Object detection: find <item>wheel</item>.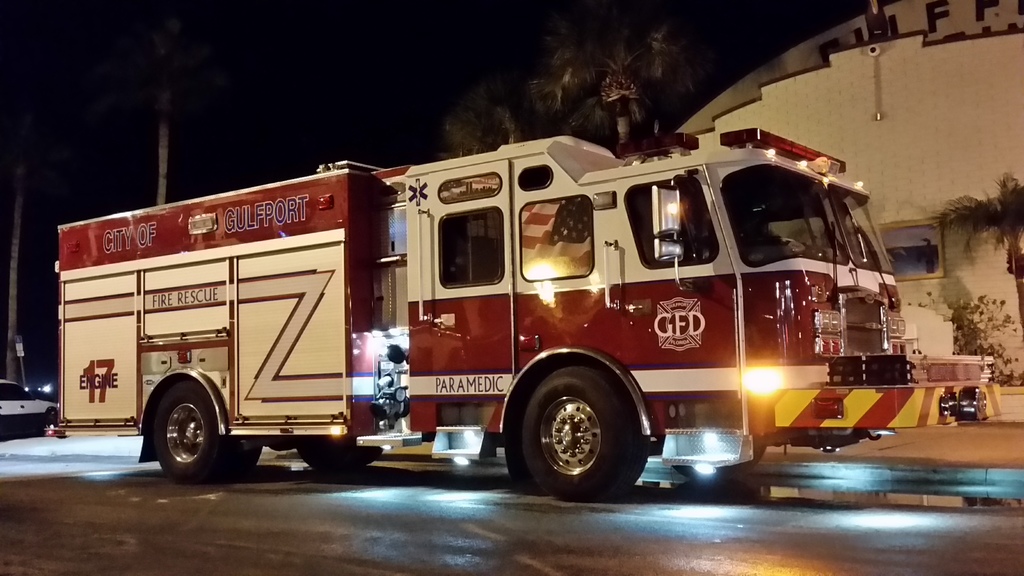
<bbox>508, 364, 648, 490</bbox>.
